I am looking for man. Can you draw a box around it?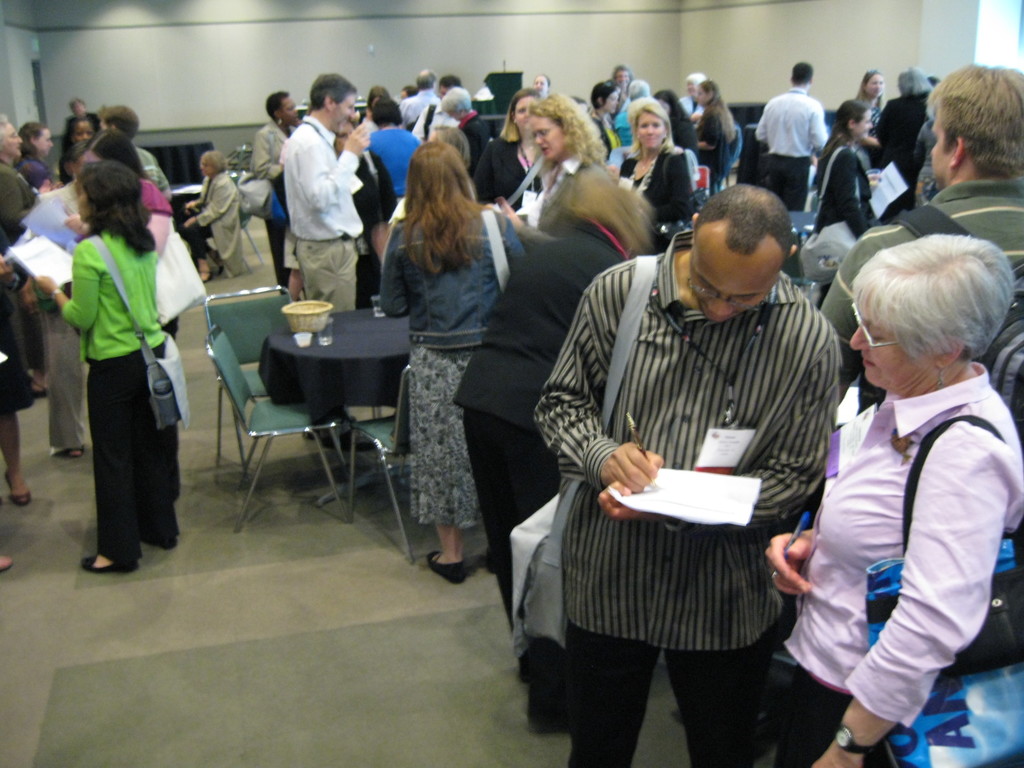
Sure, the bounding box is box=[0, 99, 54, 400].
